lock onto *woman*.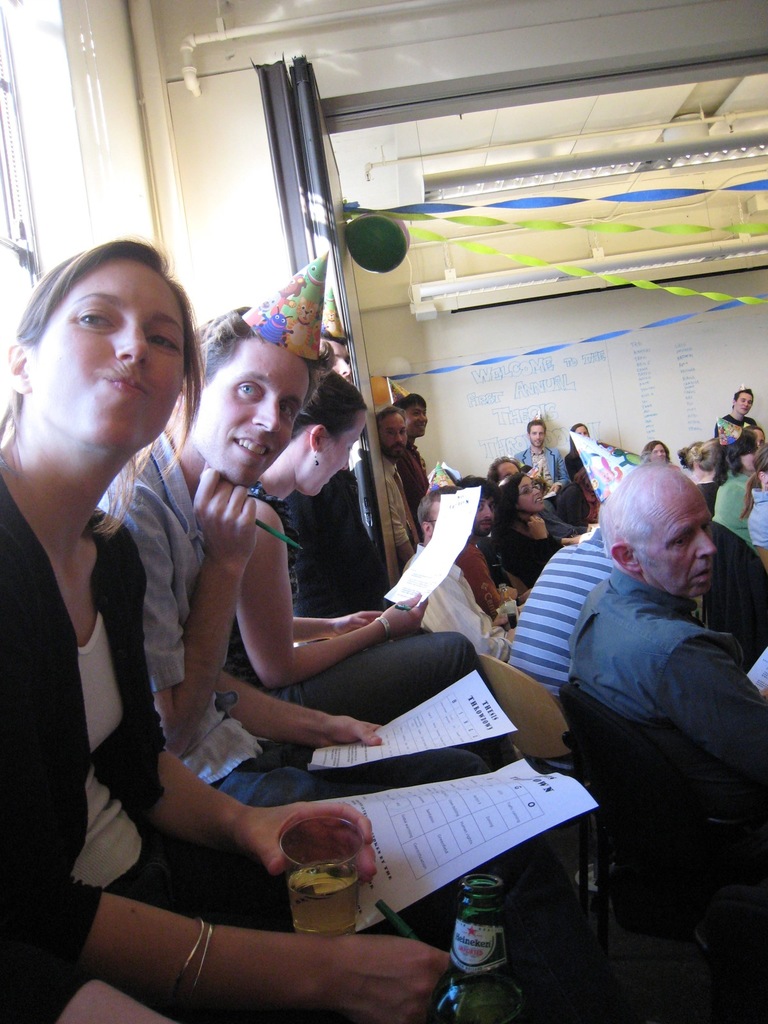
Locked: left=0, top=229, right=447, bottom=1023.
